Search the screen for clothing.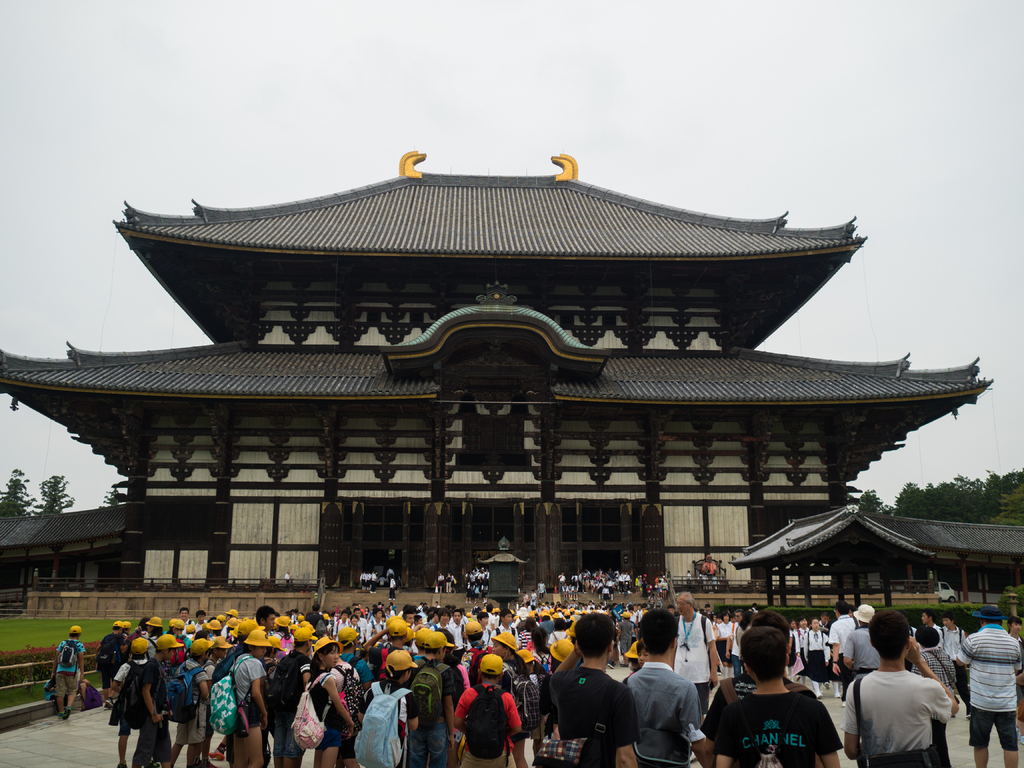
Found at select_region(93, 627, 130, 689).
